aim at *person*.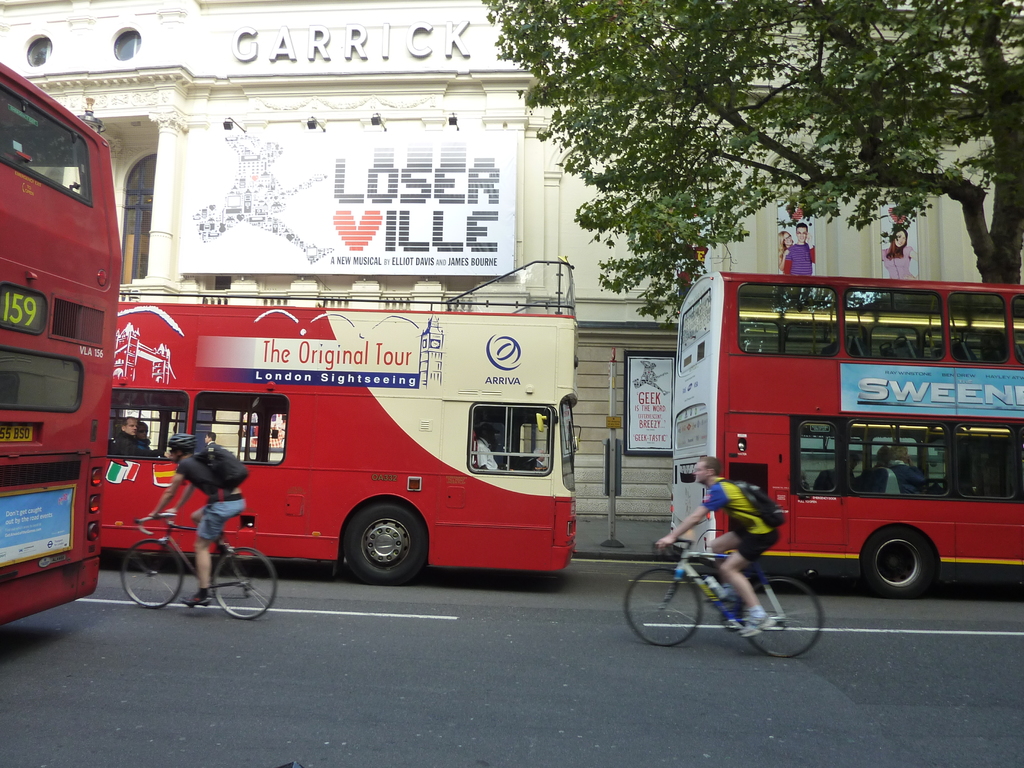
Aimed at x1=141 y1=431 x2=250 y2=603.
